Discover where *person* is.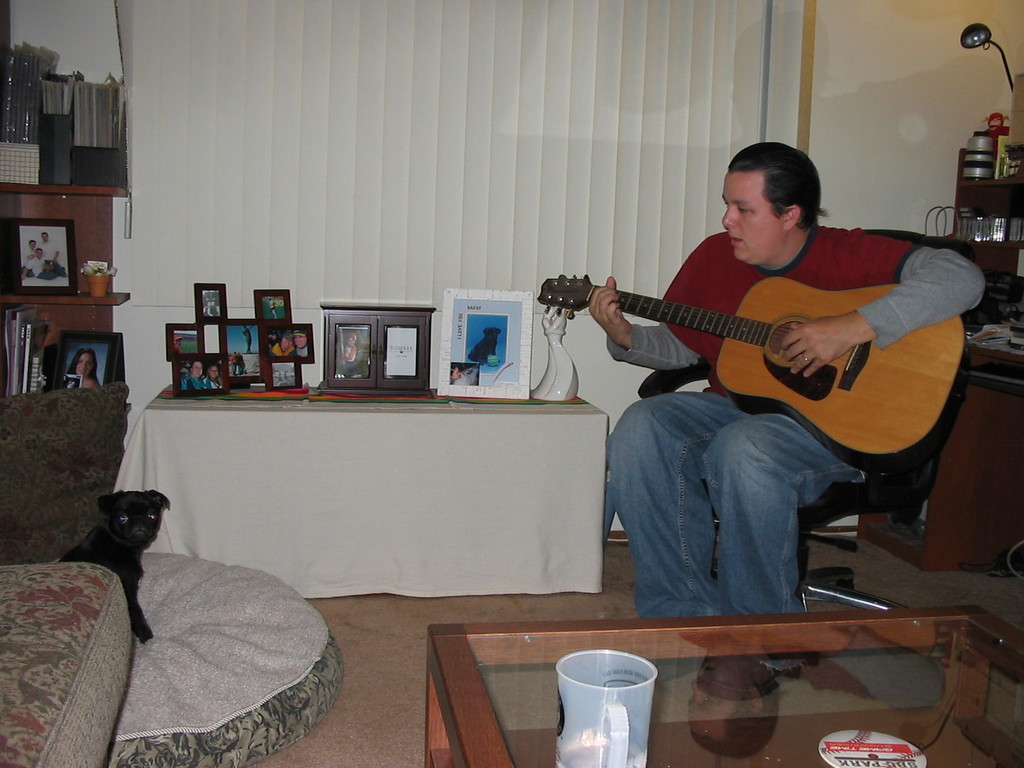
Discovered at select_region(38, 230, 67, 278).
